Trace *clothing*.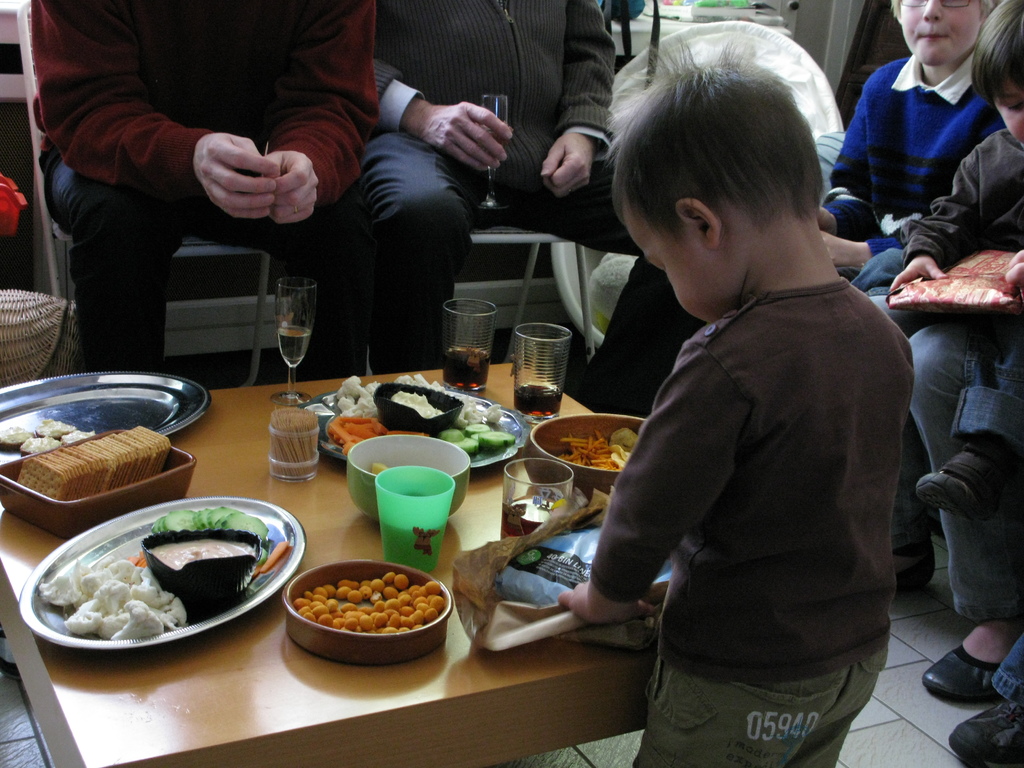
Traced to 821, 56, 1002, 254.
